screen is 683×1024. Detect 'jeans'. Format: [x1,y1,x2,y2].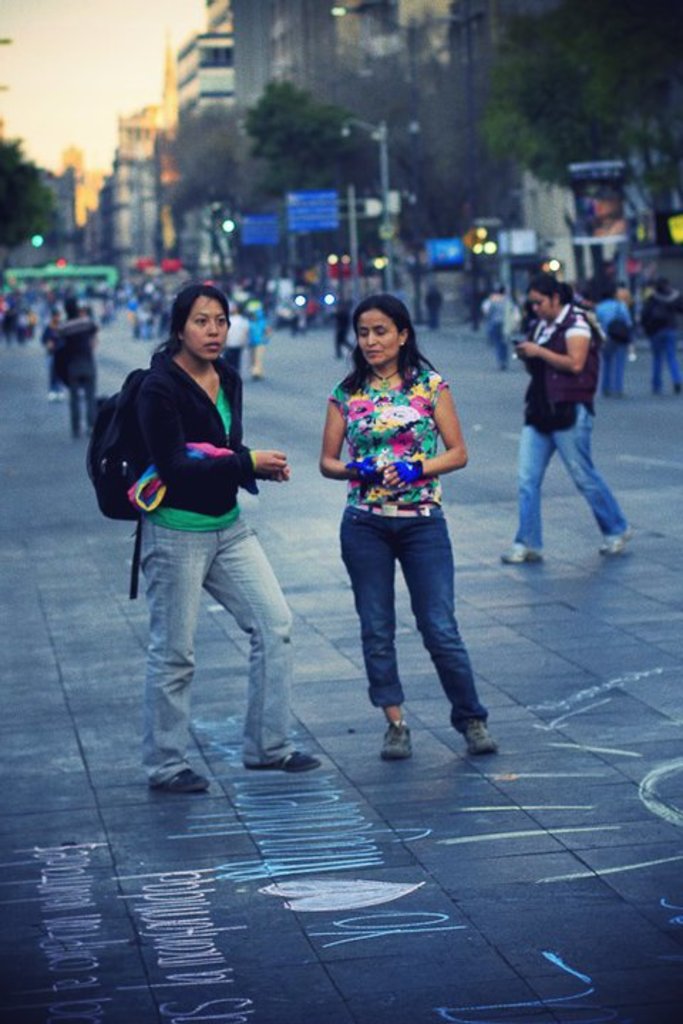
[71,387,92,425].
